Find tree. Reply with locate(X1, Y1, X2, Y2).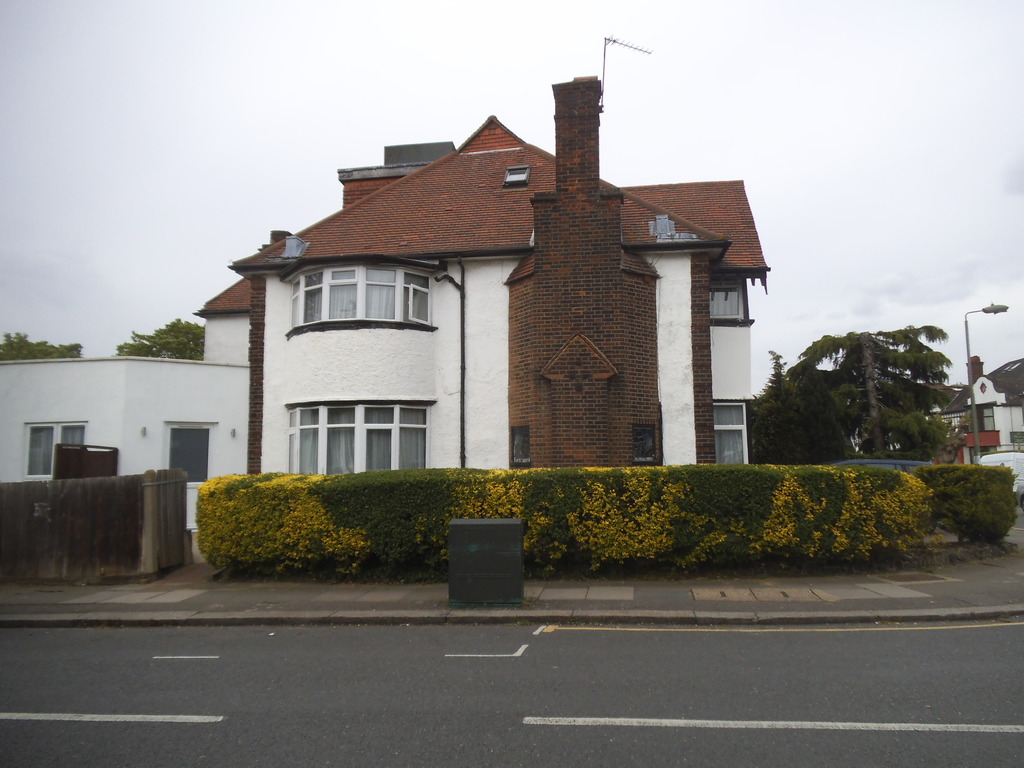
locate(774, 301, 964, 468).
